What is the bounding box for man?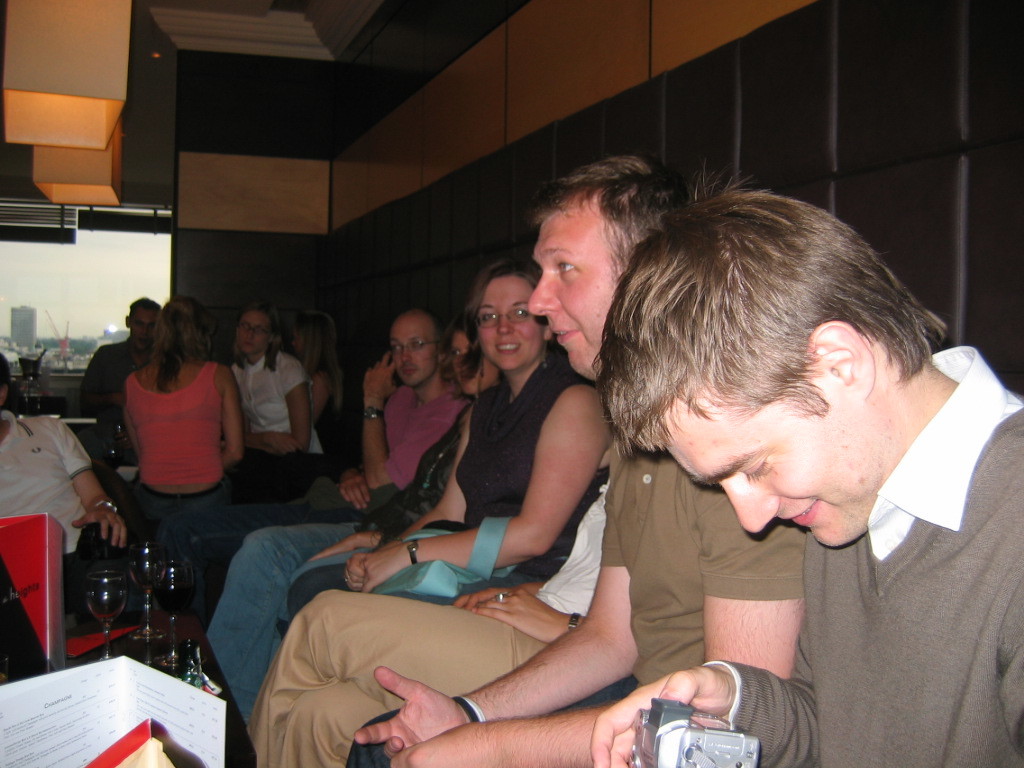
[581,171,1023,767].
